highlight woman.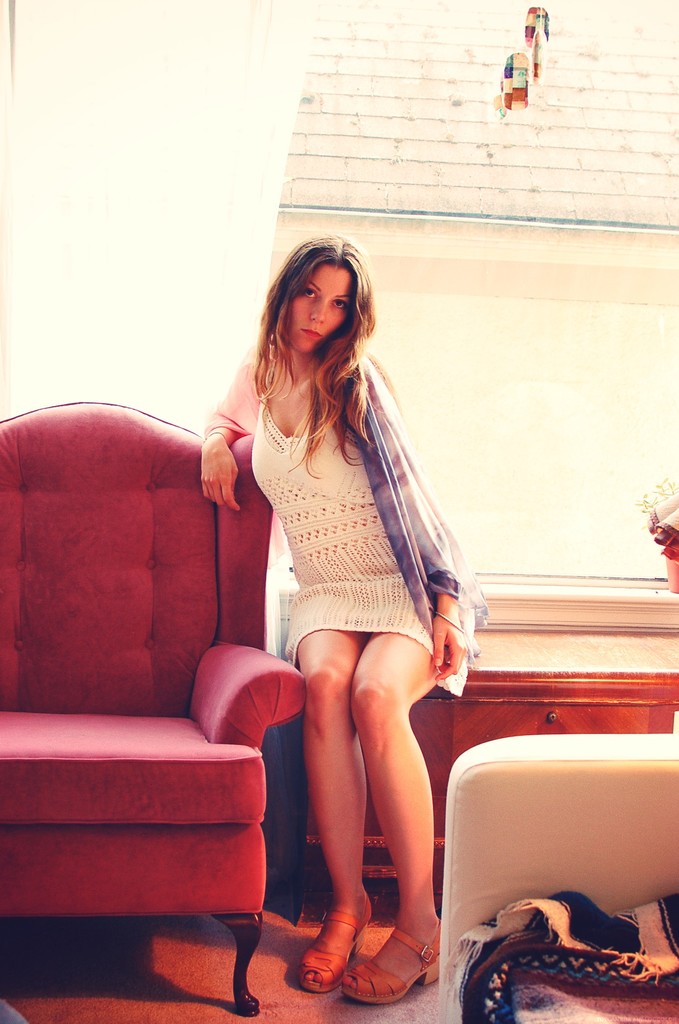
Highlighted region: Rect(177, 212, 460, 996).
